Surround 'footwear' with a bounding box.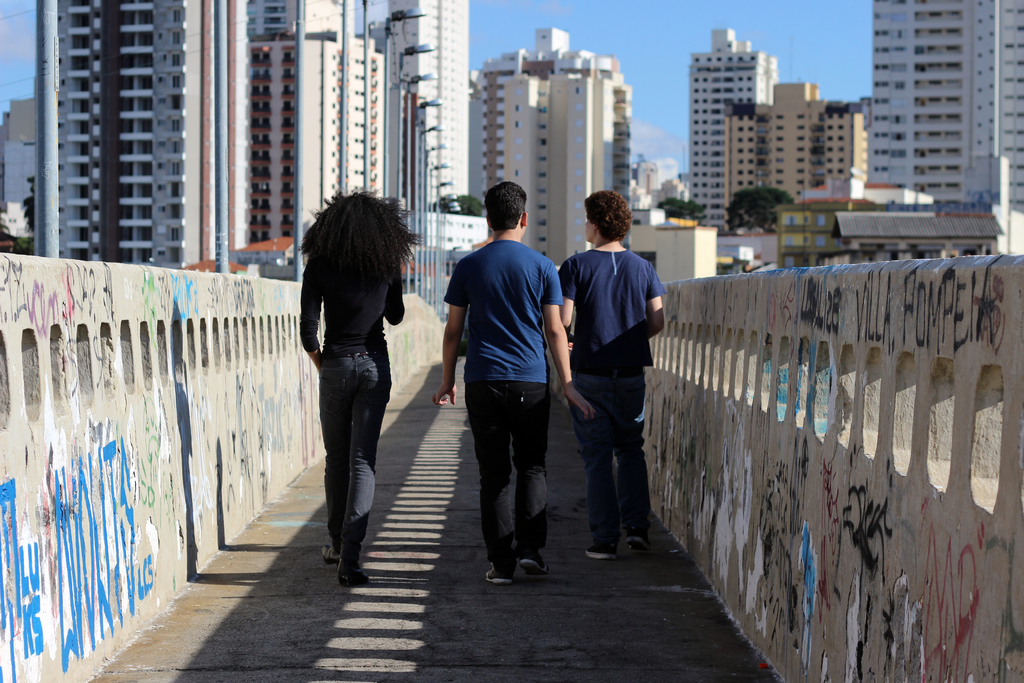
<box>337,569,374,589</box>.
